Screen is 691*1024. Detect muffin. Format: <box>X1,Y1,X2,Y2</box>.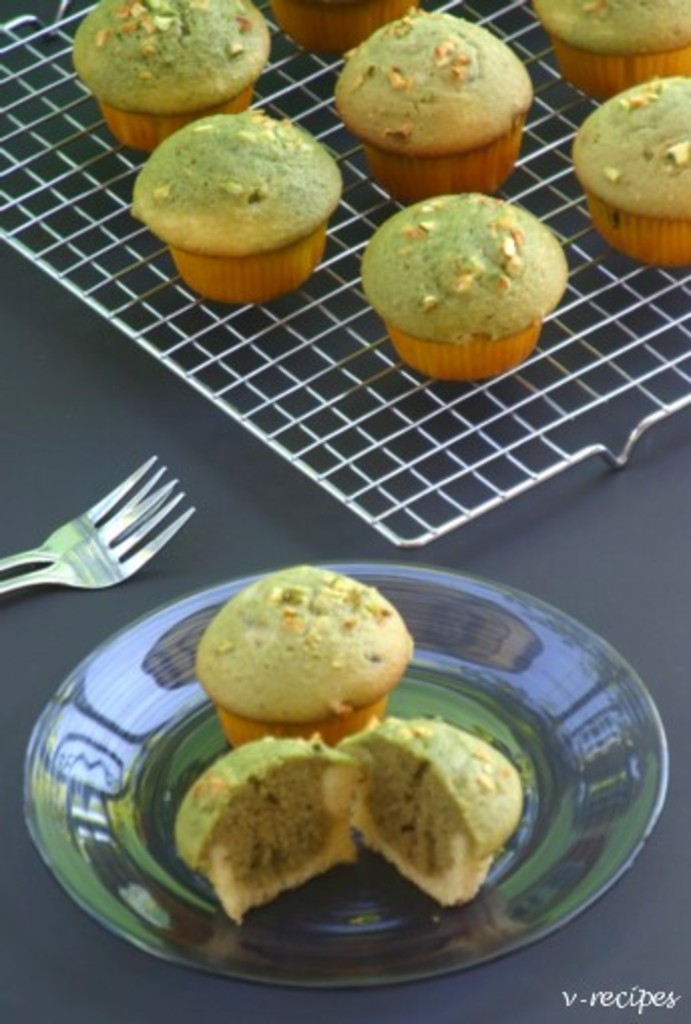
<box>60,0,275,151</box>.
